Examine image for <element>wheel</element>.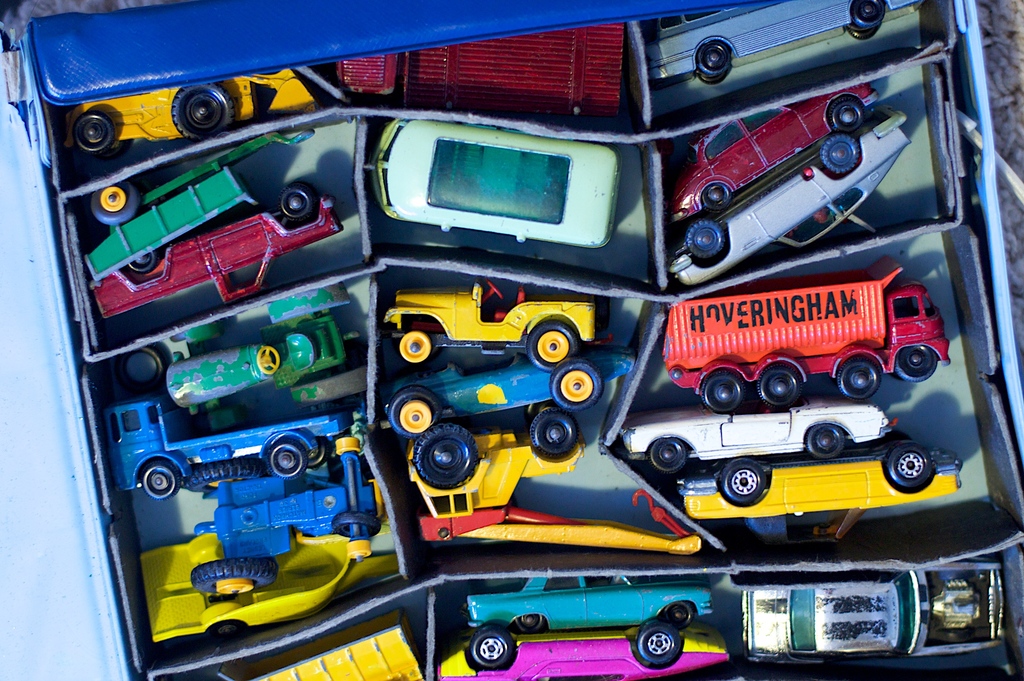
Examination result: x1=639, y1=618, x2=676, y2=666.
